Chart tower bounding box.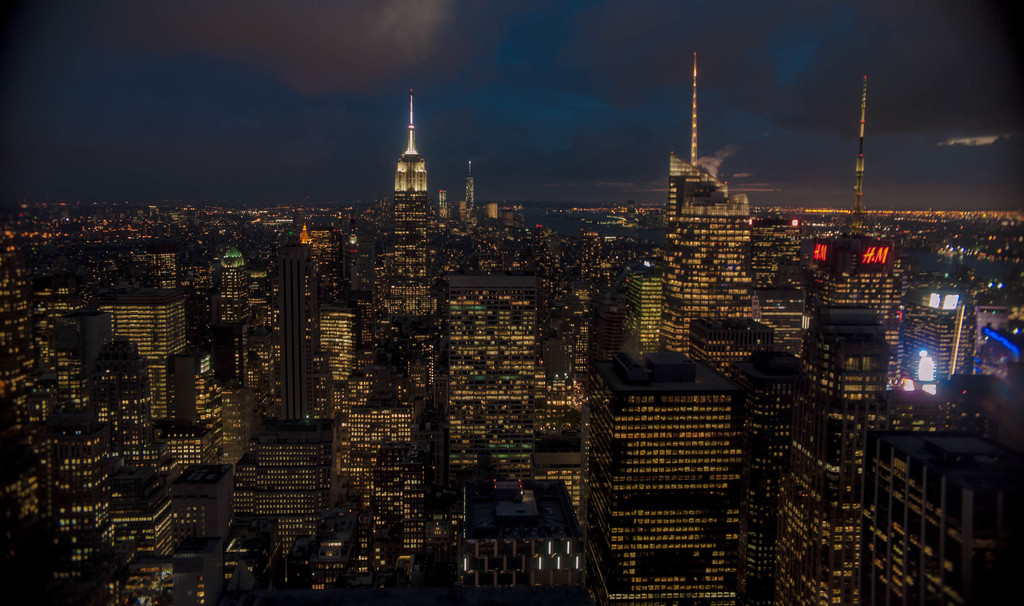
Charted: region(306, 219, 340, 321).
